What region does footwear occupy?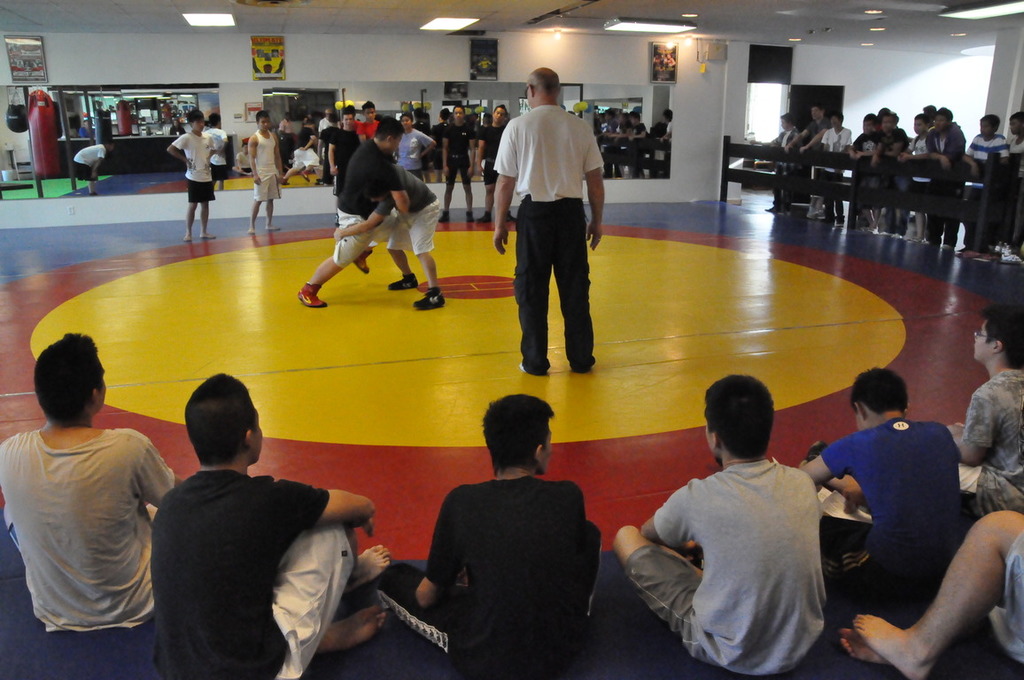
416,290,446,314.
